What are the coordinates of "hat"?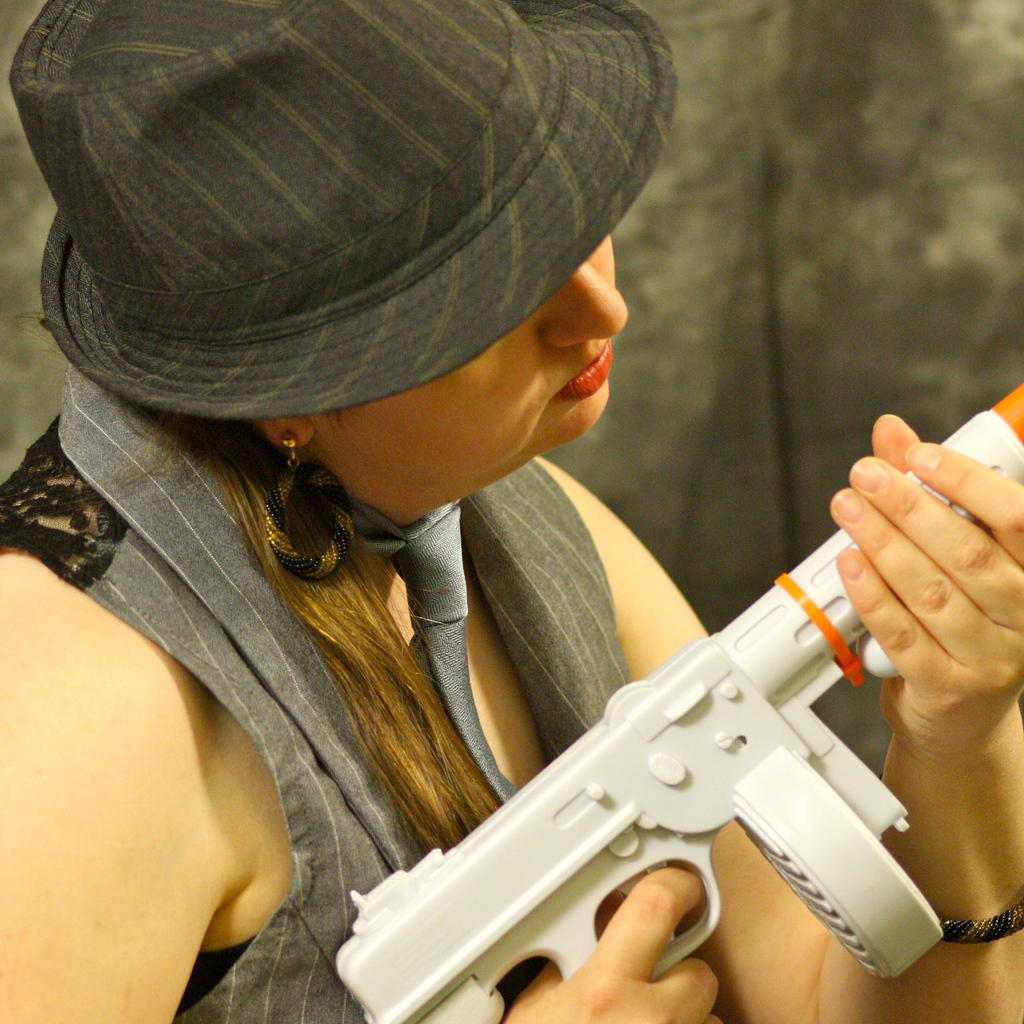
<bbox>8, 0, 676, 426</bbox>.
